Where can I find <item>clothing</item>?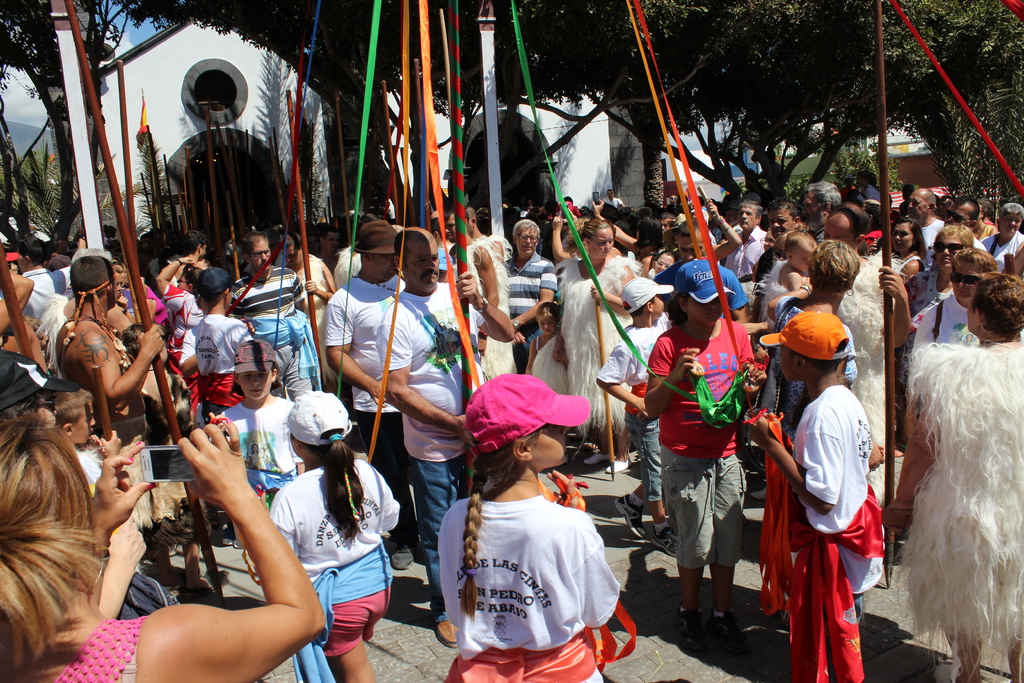
You can find it at box(750, 248, 785, 278).
